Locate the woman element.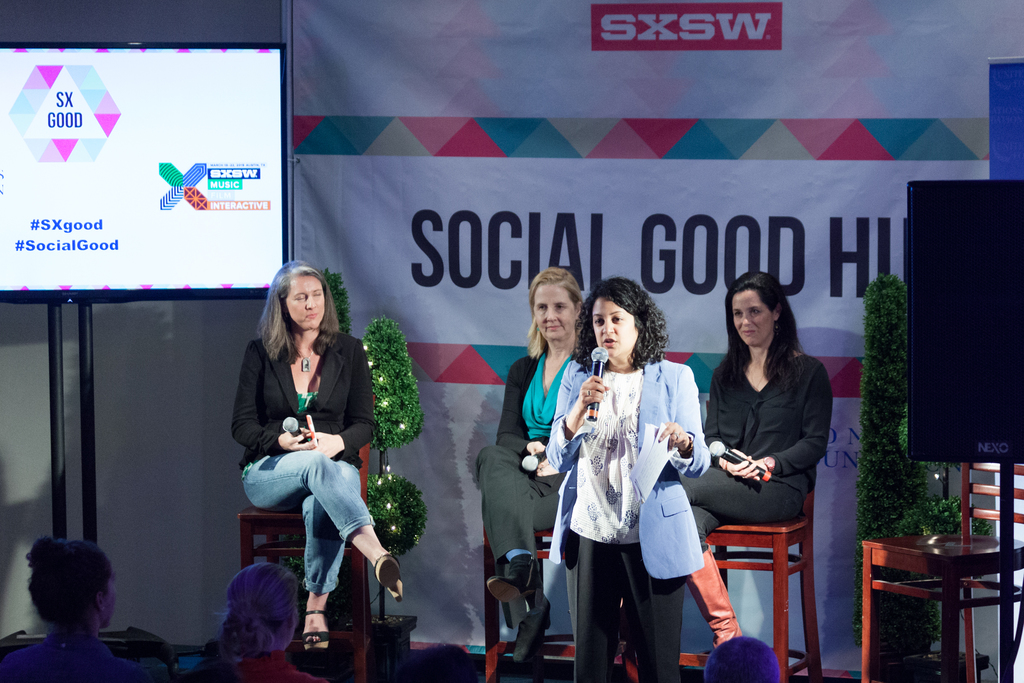
Element bbox: Rect(472, 267, 596, 667).
